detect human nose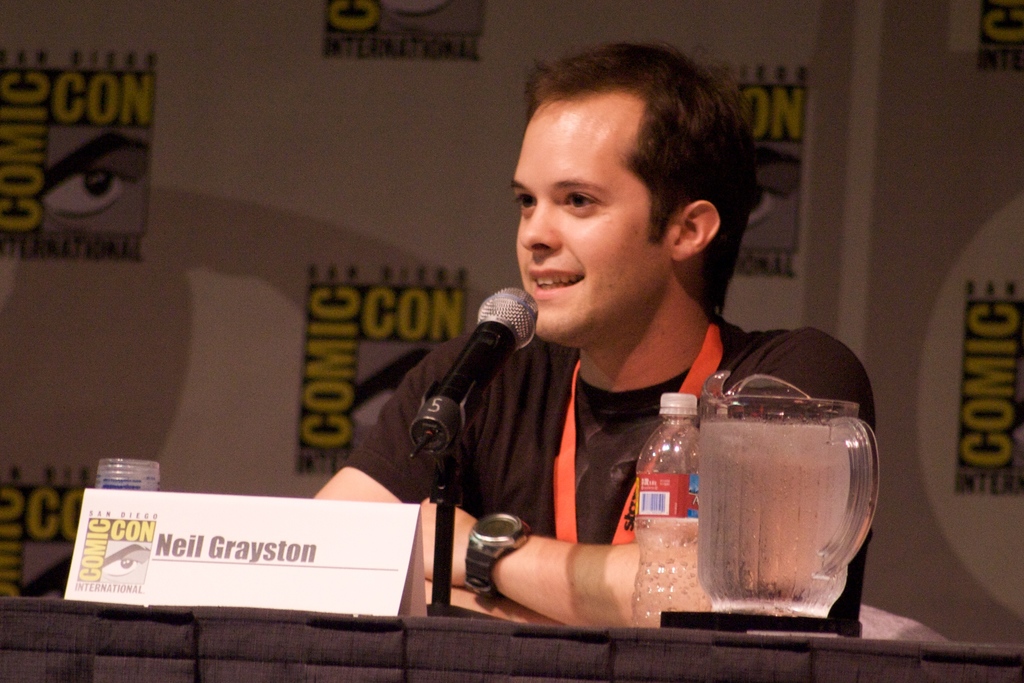
BBox(516, 197, 559, 254)
